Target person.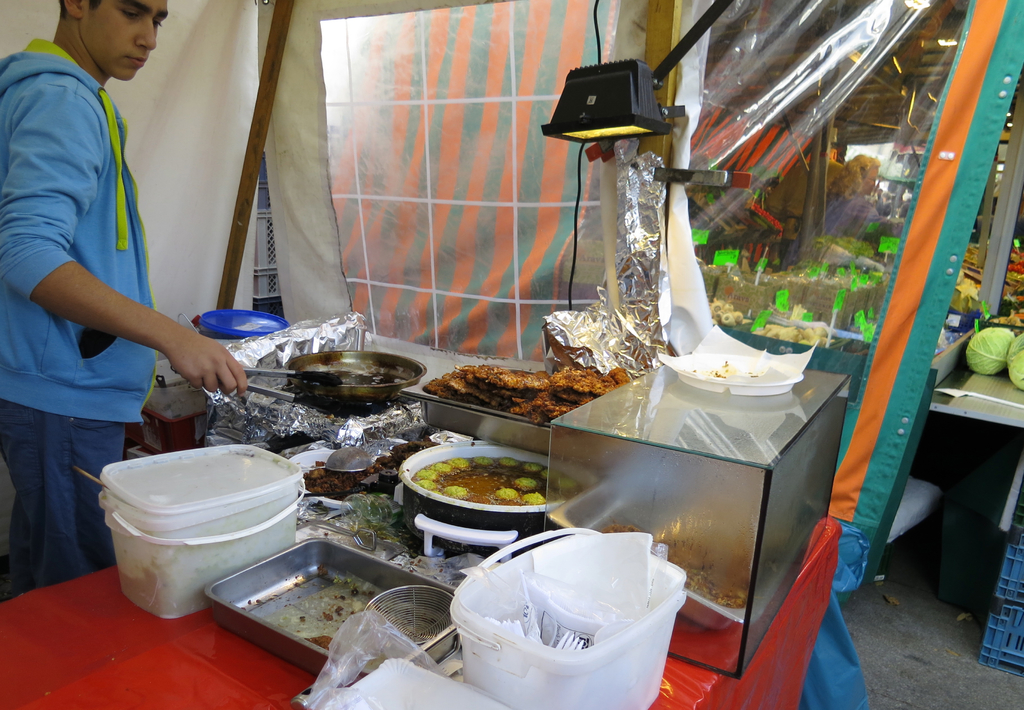
Target region: bbox=(17, 0, 207, 584).
